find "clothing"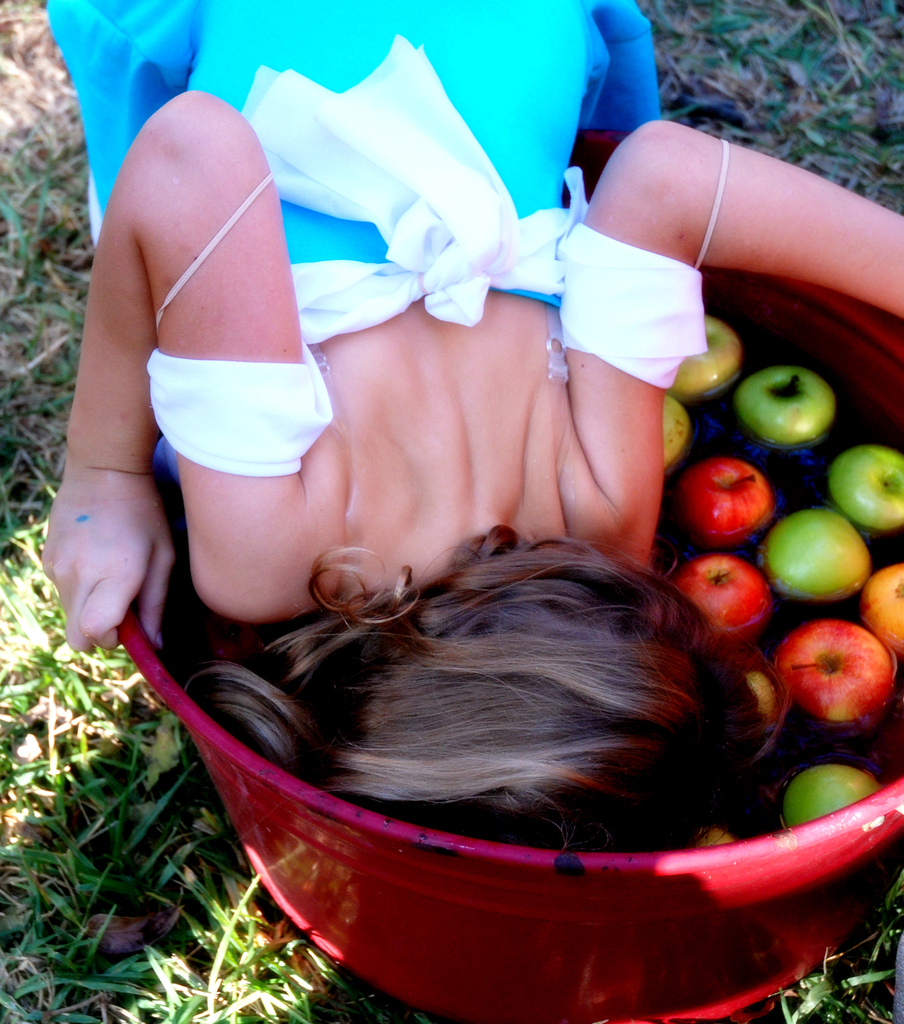
region(40, 0, 709, 483)
